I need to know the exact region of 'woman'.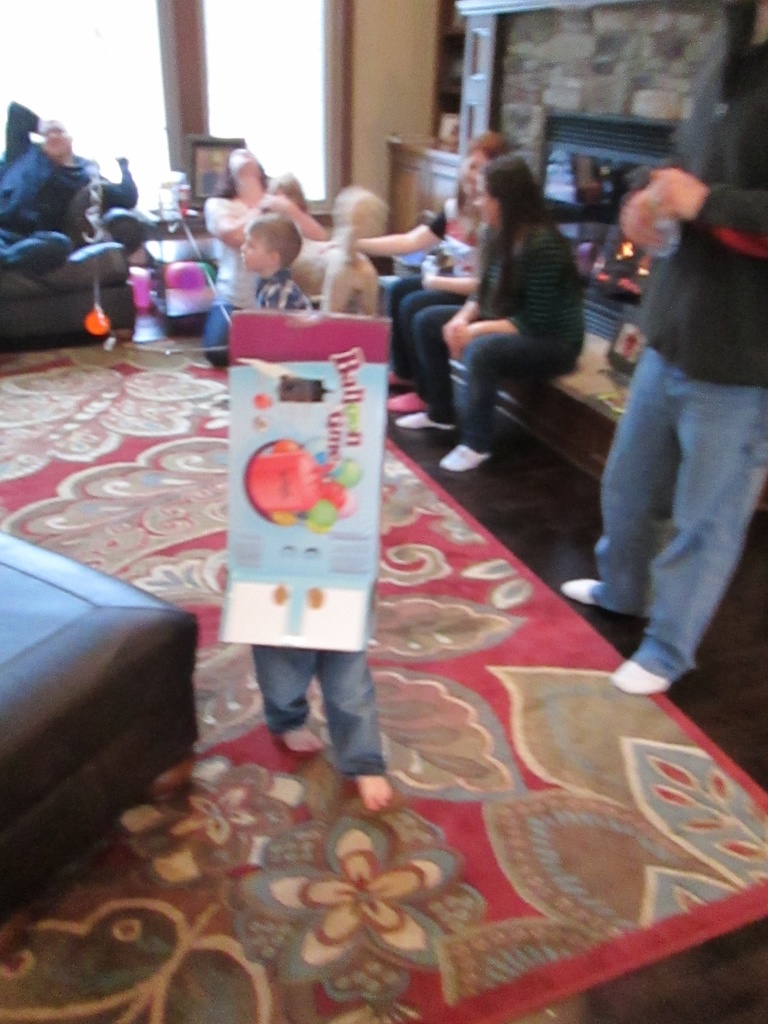
Region: 344 131 516 419.
